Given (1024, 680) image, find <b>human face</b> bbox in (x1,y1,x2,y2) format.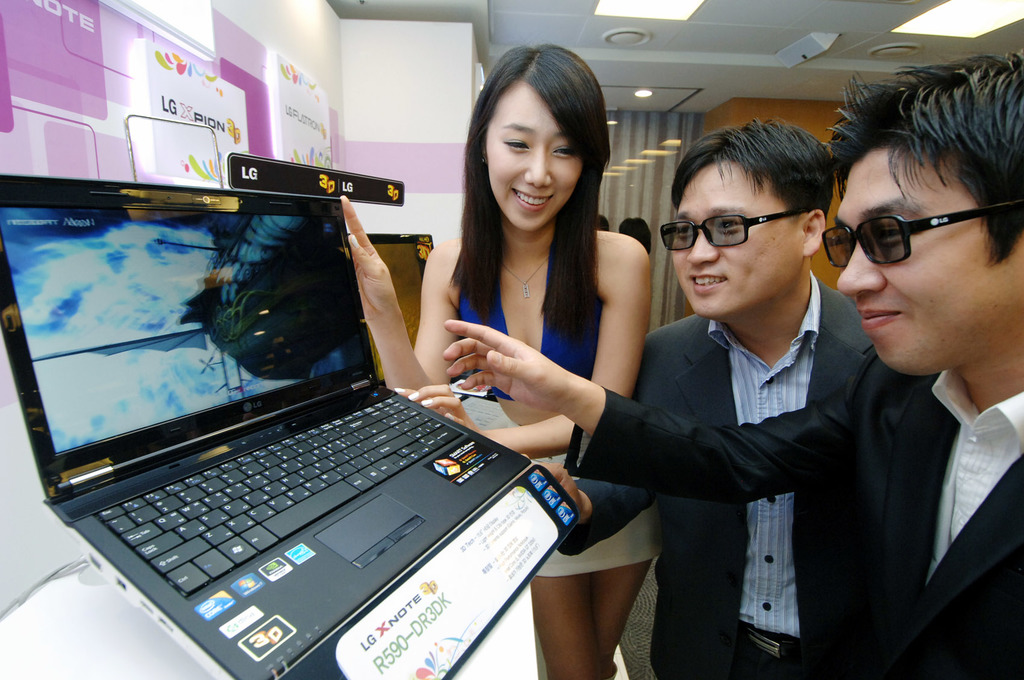
(668,158,803,318).
